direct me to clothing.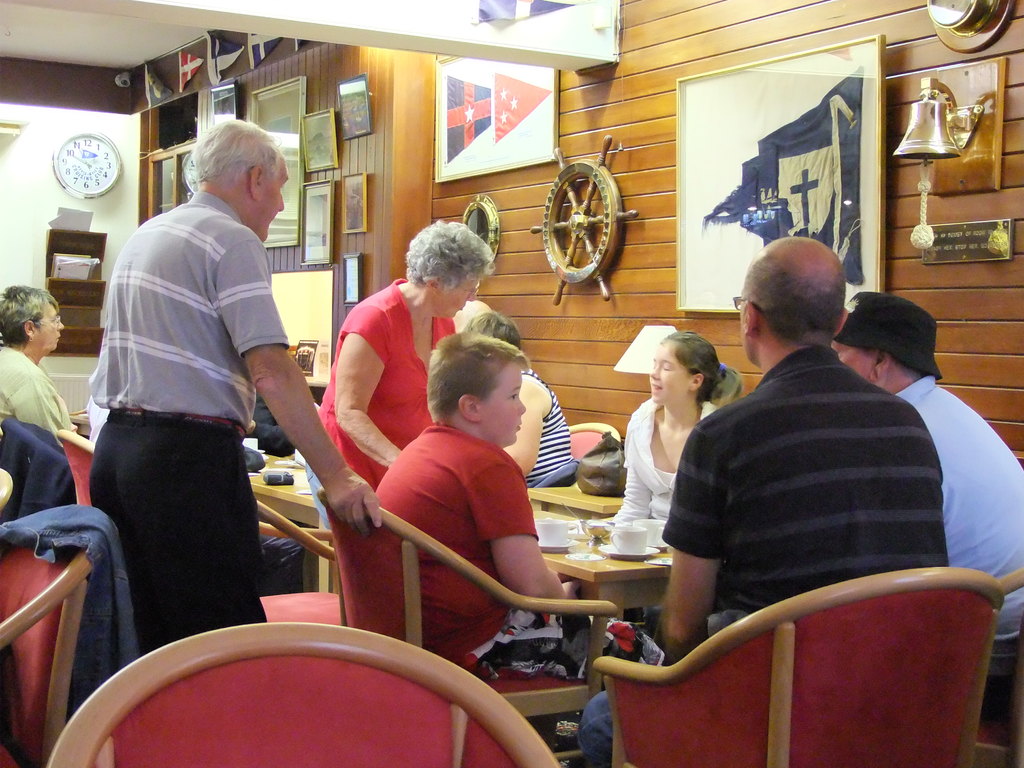
Direction: <box>252,392,291,458</box>.
